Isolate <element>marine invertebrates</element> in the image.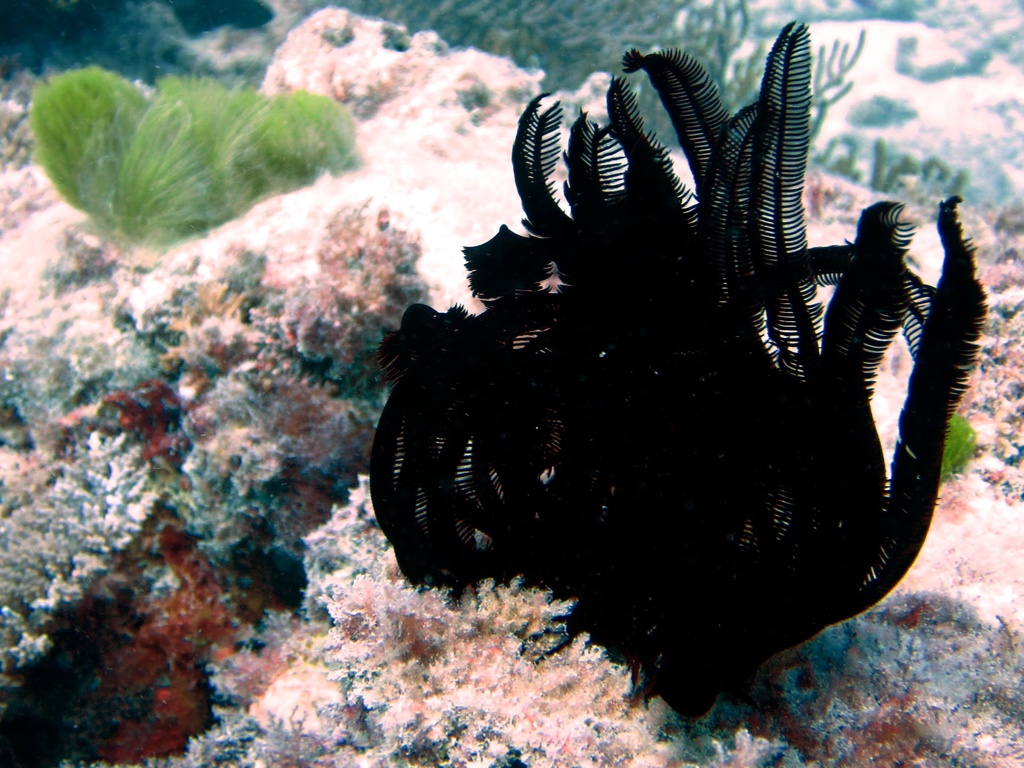
Isolated region: Rect(673, 702, 809, 767).
